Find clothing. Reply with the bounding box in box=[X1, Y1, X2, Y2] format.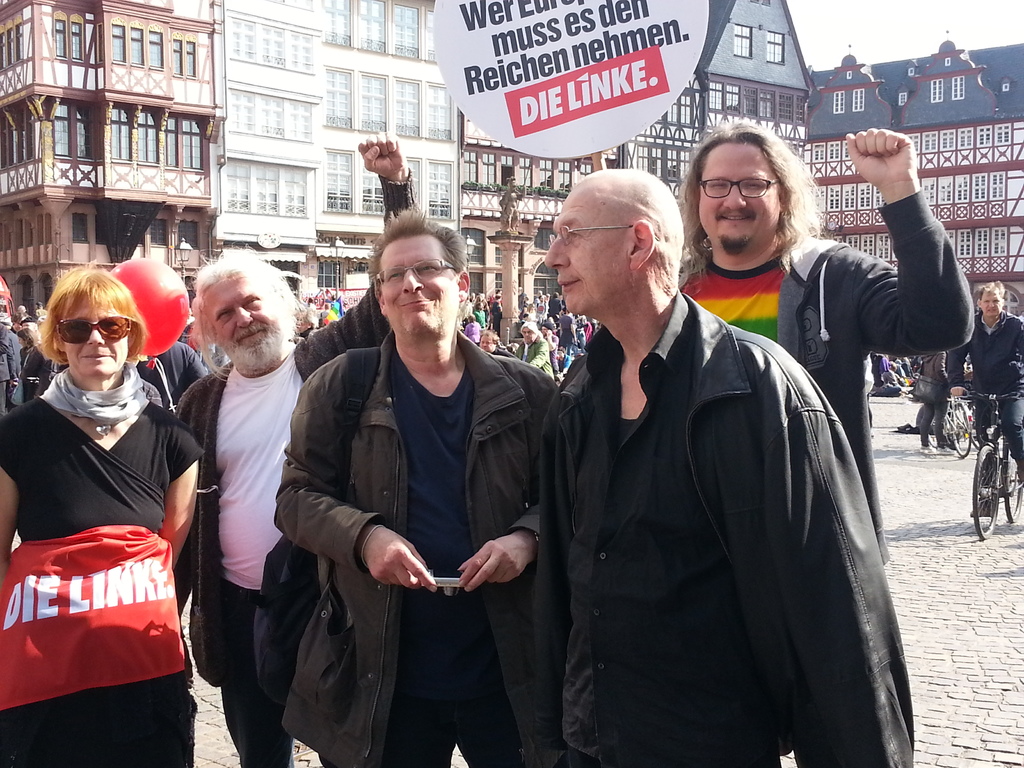
box=[3, 381, 230, 767].
